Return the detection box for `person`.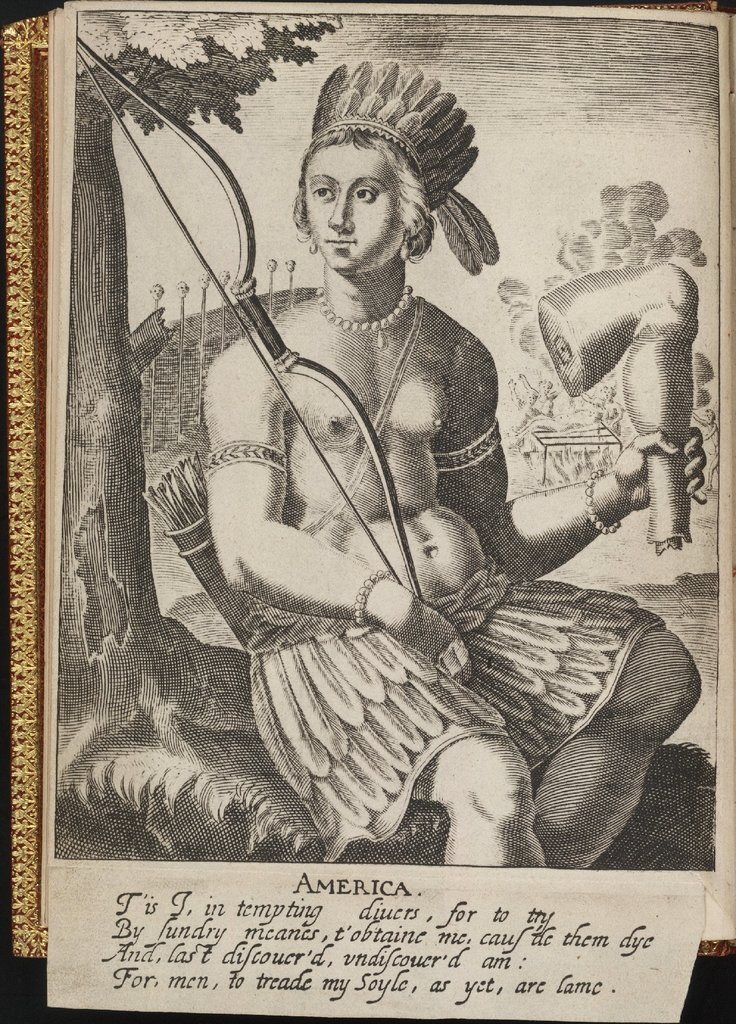
[201,64,705,867].
